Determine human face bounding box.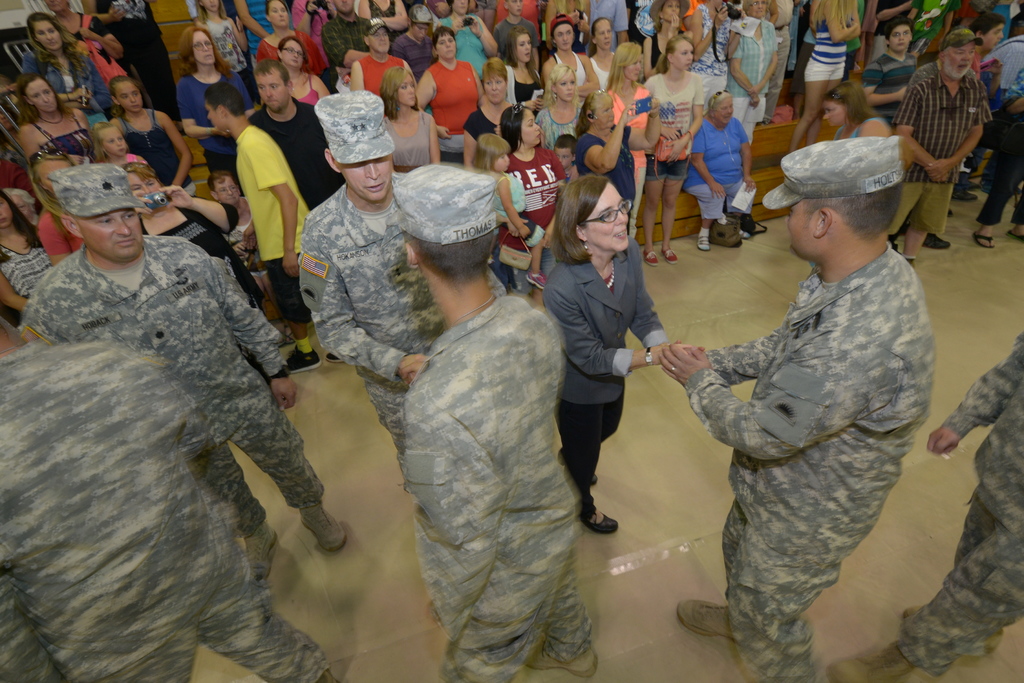
Determined: [left=123, top=168, right=168, bottom=204].
